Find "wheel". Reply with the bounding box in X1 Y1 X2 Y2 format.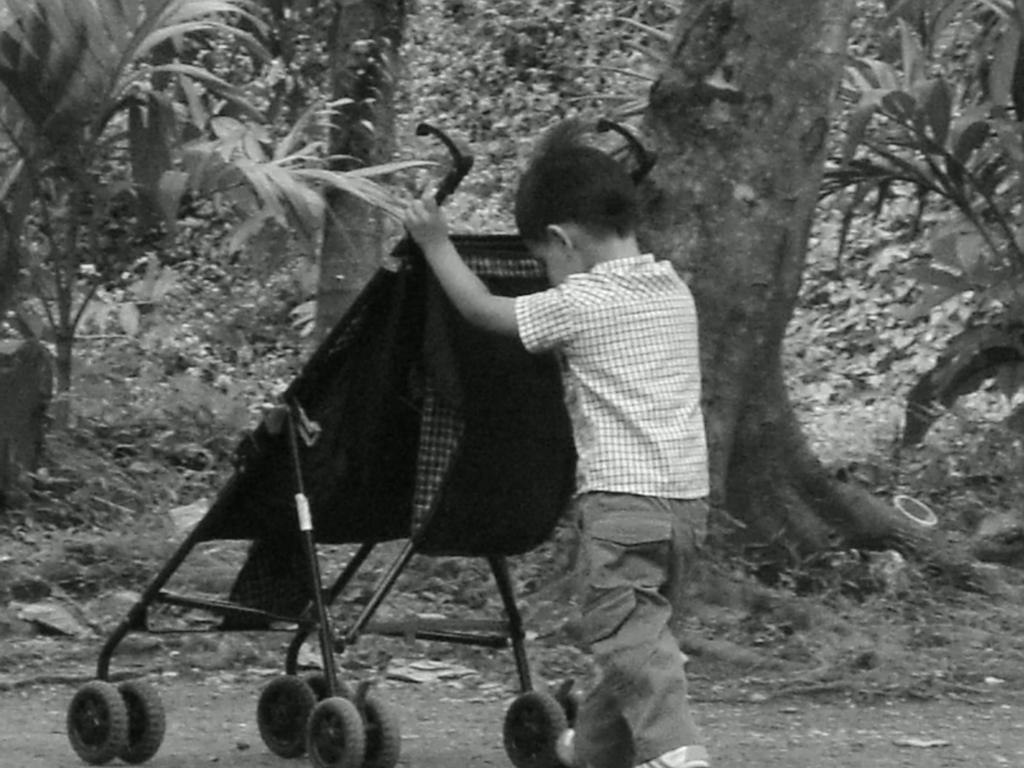
359 688 401 767.
